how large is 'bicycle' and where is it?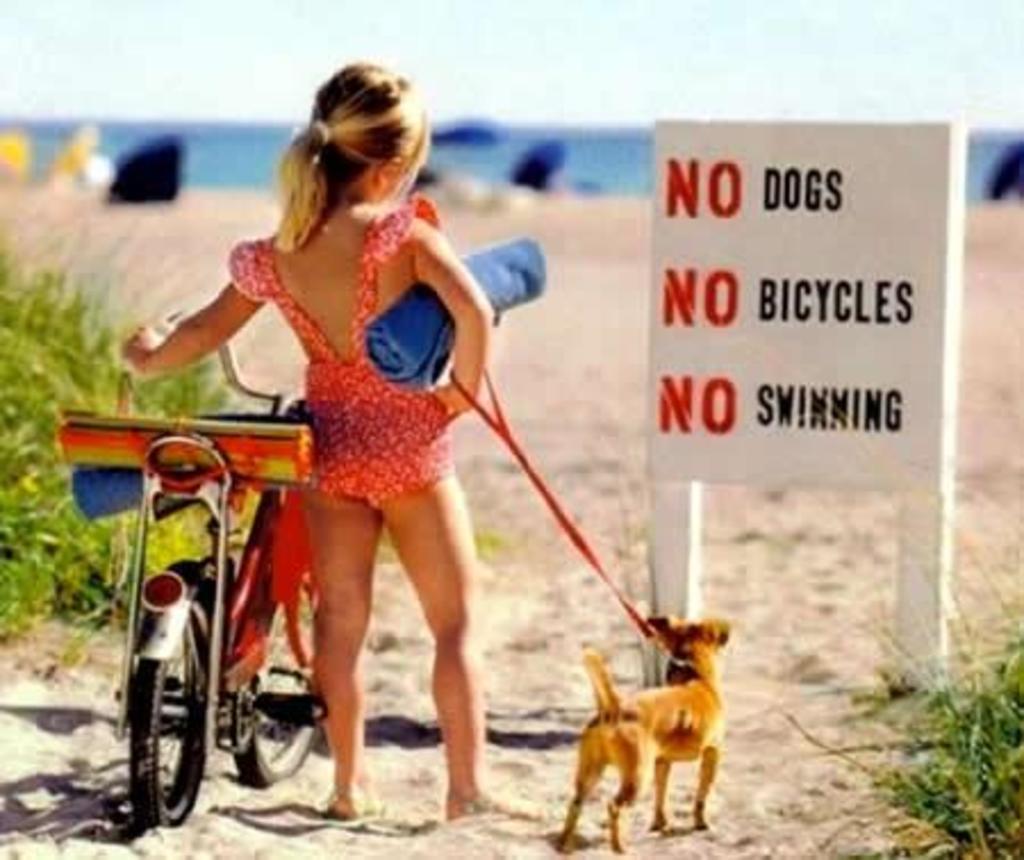
Bounding box: region(114, 300, 330, 828).
